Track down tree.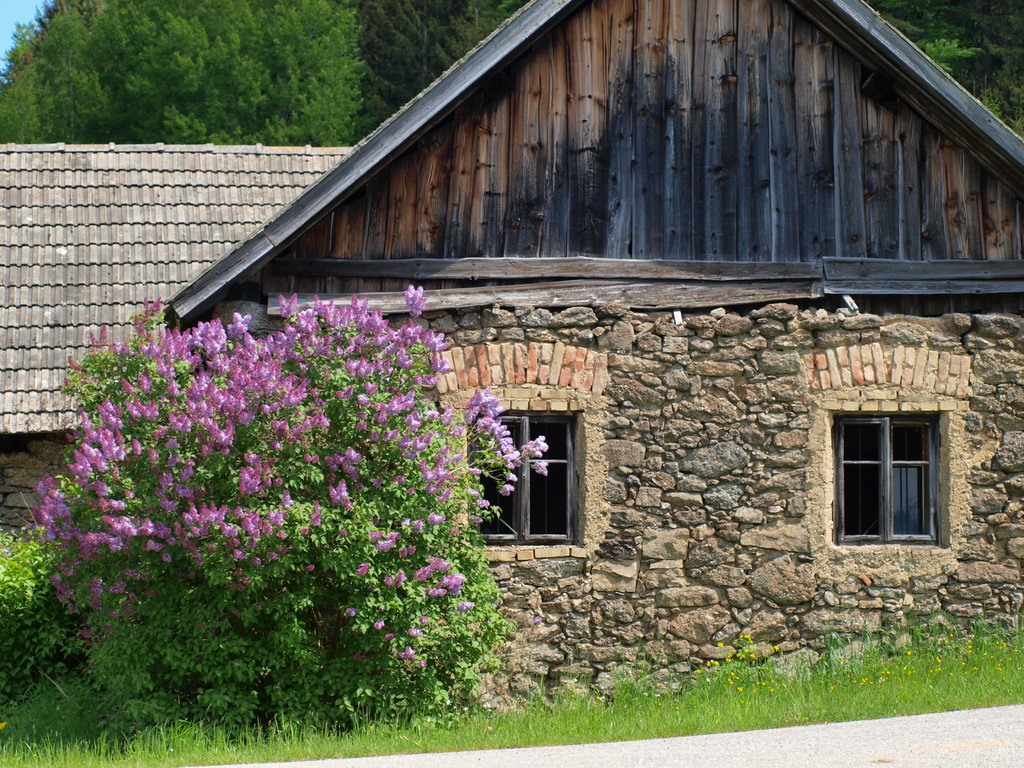
Tracked to rect(327, 0, 488, 146).
